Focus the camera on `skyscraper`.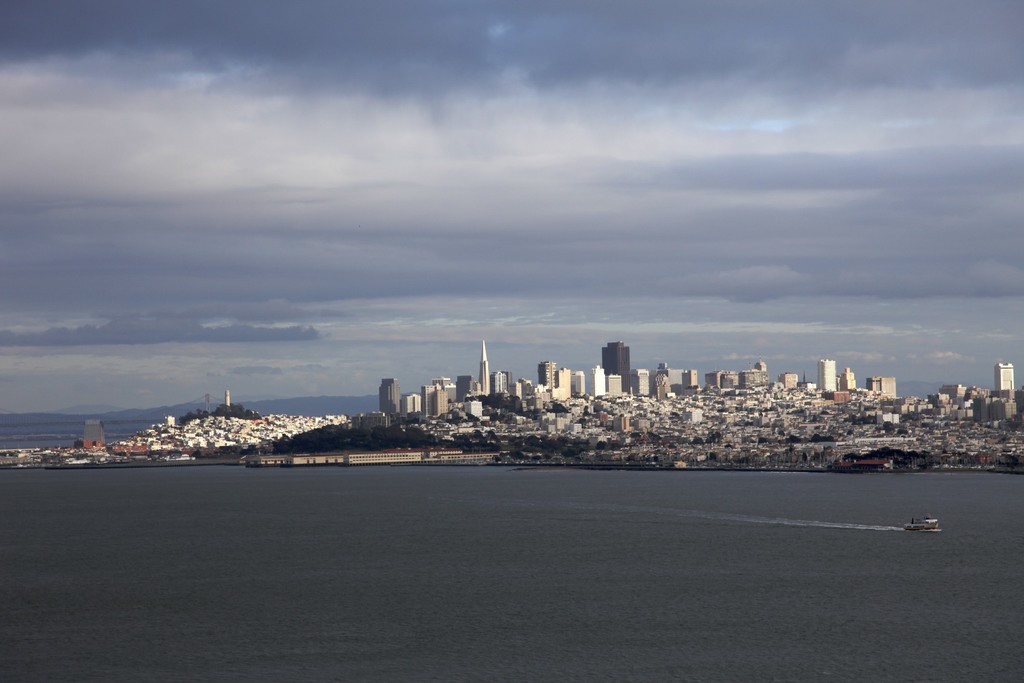
Focus region: 539, 359, 554, 389.
